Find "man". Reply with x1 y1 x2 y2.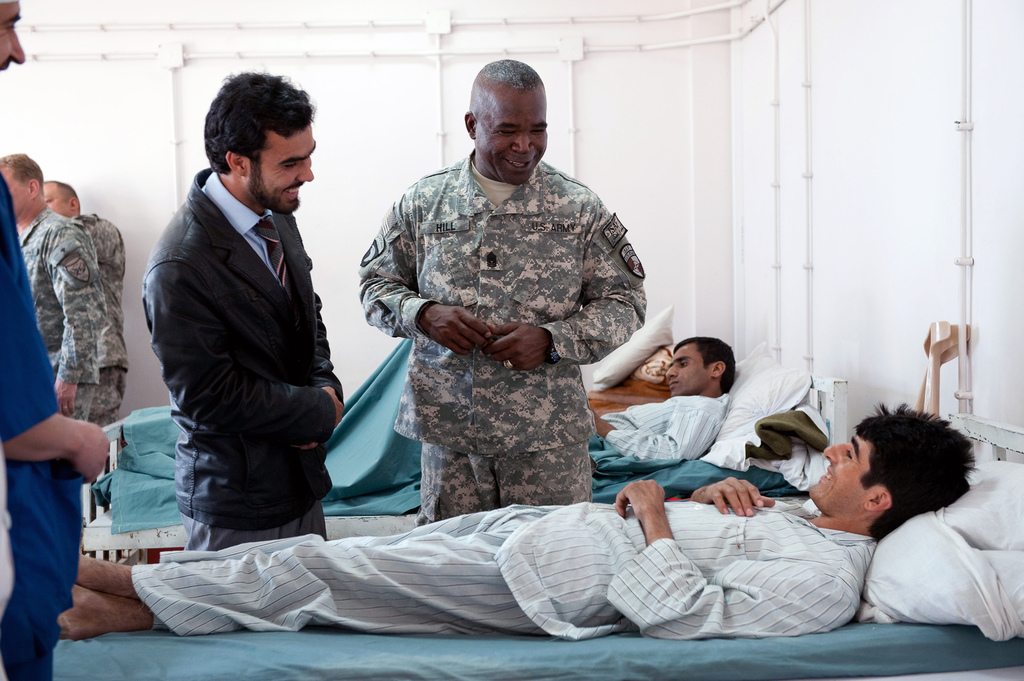
125 68 374 577.
